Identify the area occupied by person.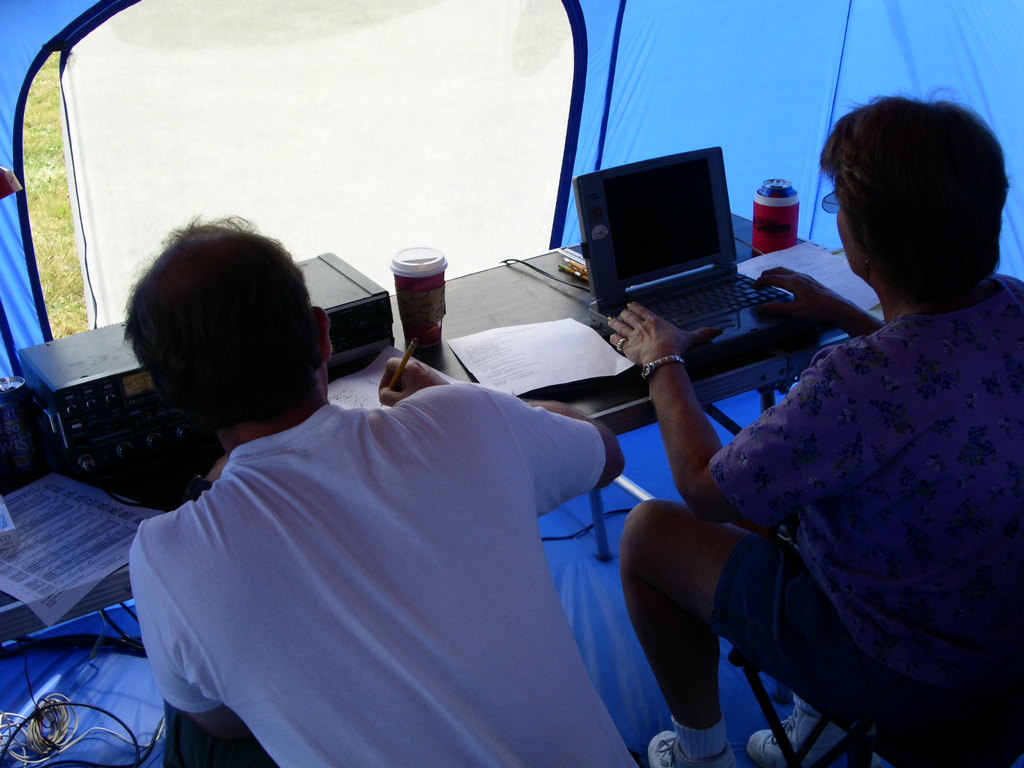
Area: box(620, 84, 1023, 767).
